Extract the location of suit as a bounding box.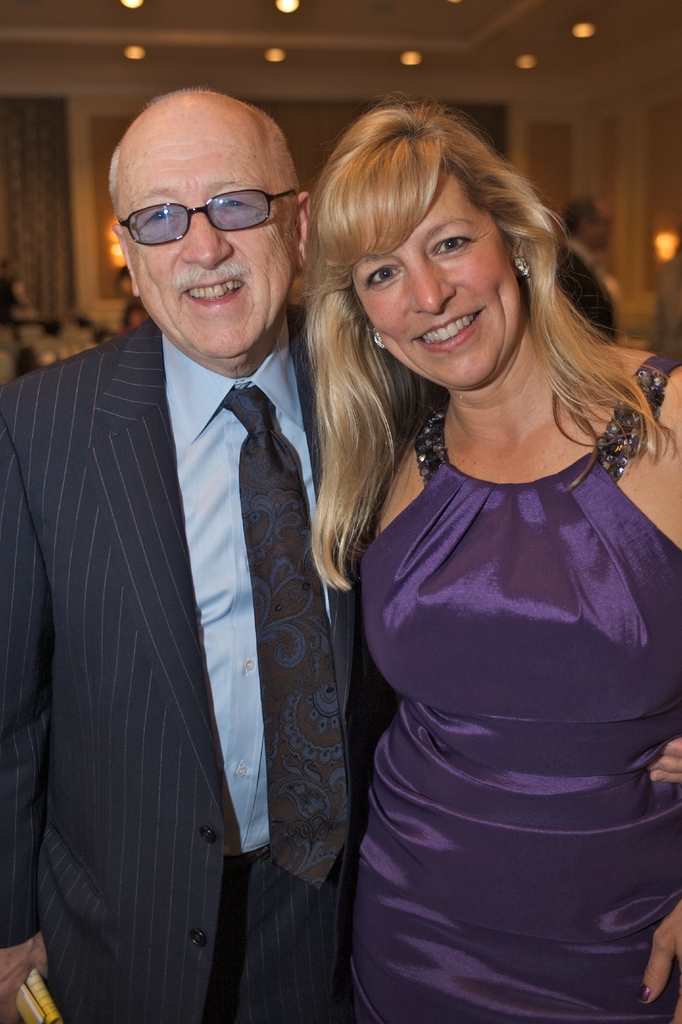
box=[67, 335, 375, 1012].
